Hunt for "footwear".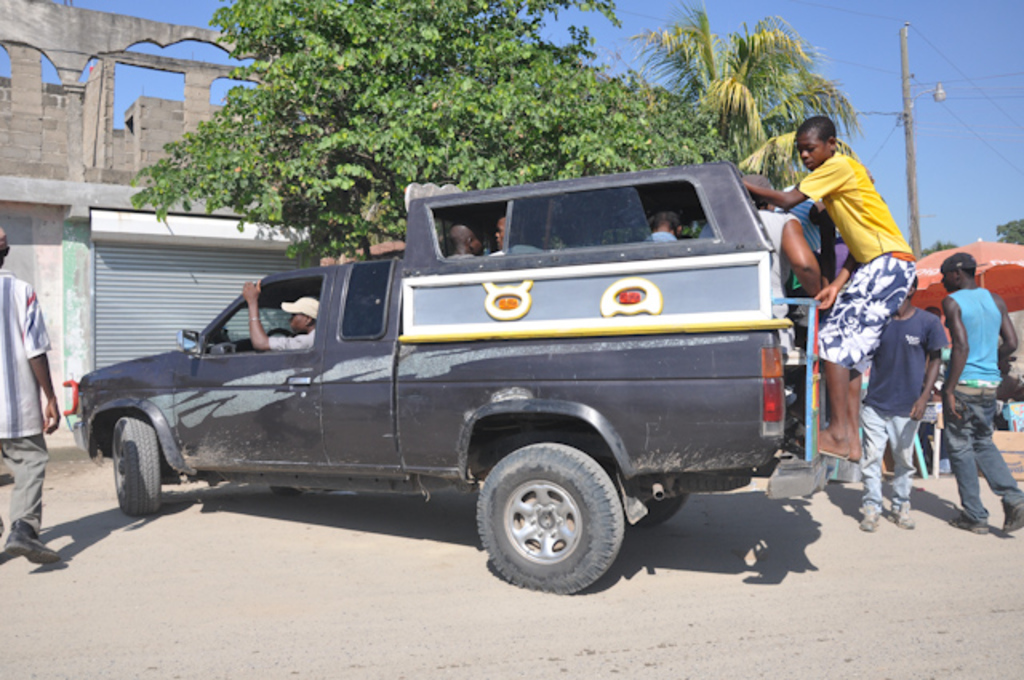
Hunted down at 949/510/989/536.
